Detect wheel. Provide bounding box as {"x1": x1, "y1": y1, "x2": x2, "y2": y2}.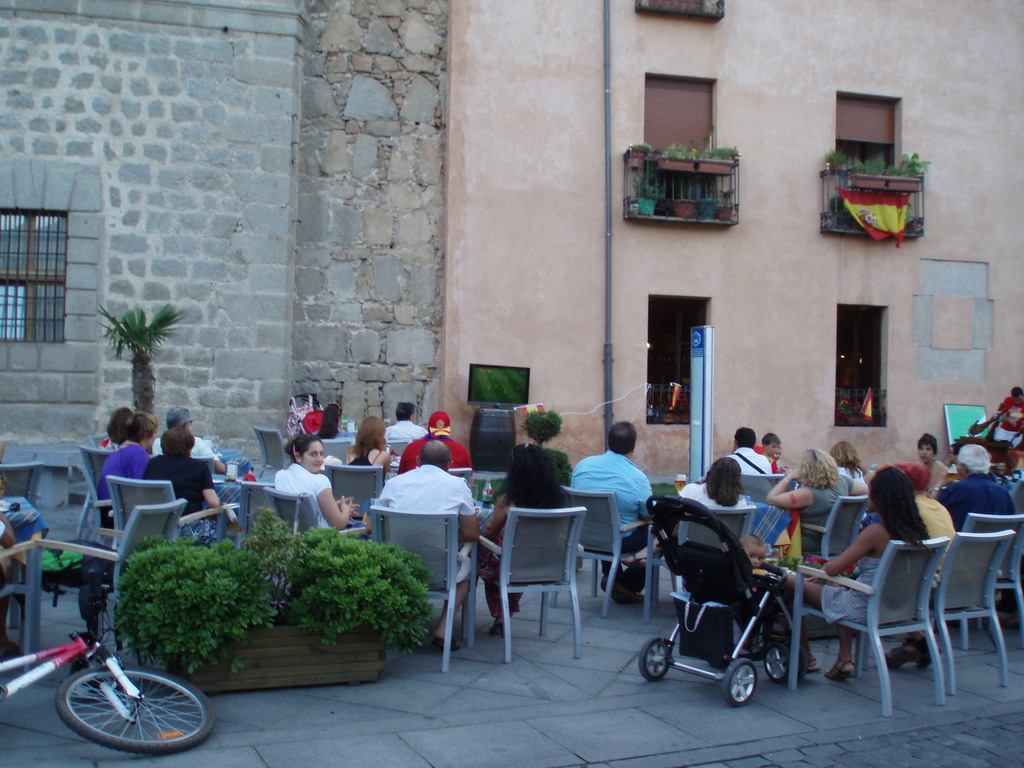
{"x1": 765, "y1": 645, "x2": 792, "y2": 685}.
